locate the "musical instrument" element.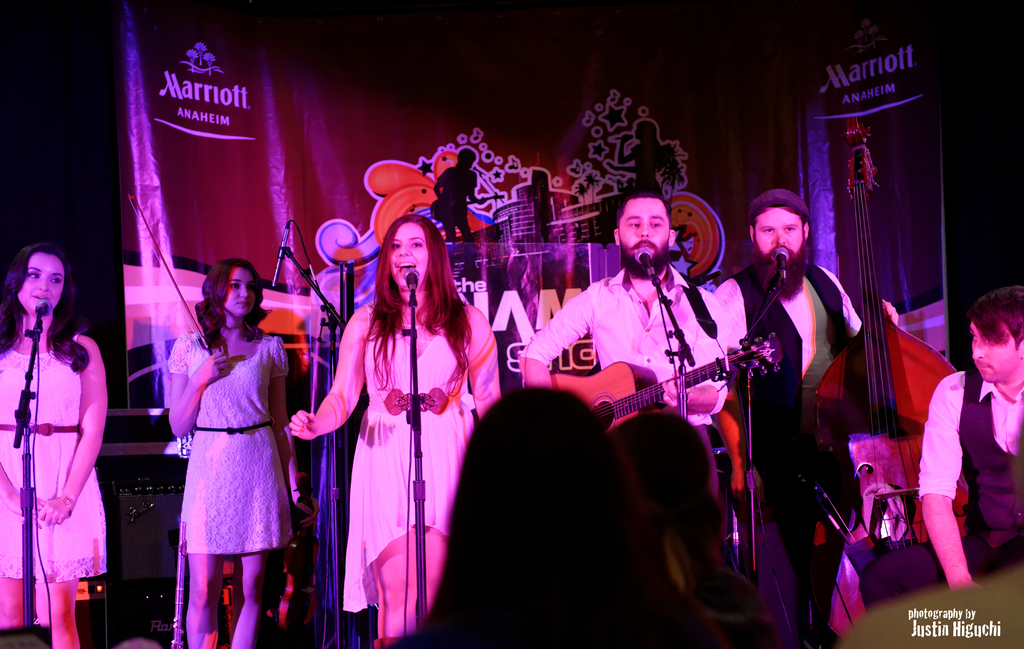
Element bbox: {"x1": 549, "y1": 334, "x2": 779, "y2": 441}.
